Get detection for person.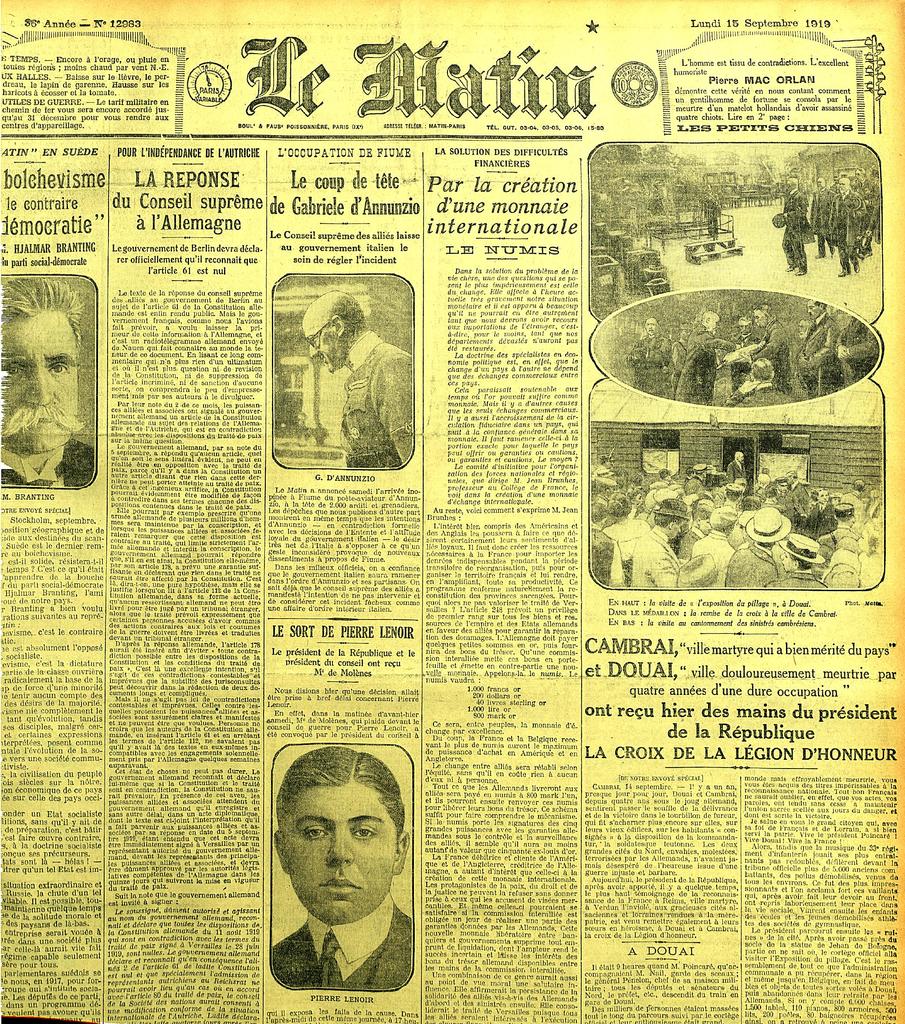
Detection: region(2, 274, 96, 488).
